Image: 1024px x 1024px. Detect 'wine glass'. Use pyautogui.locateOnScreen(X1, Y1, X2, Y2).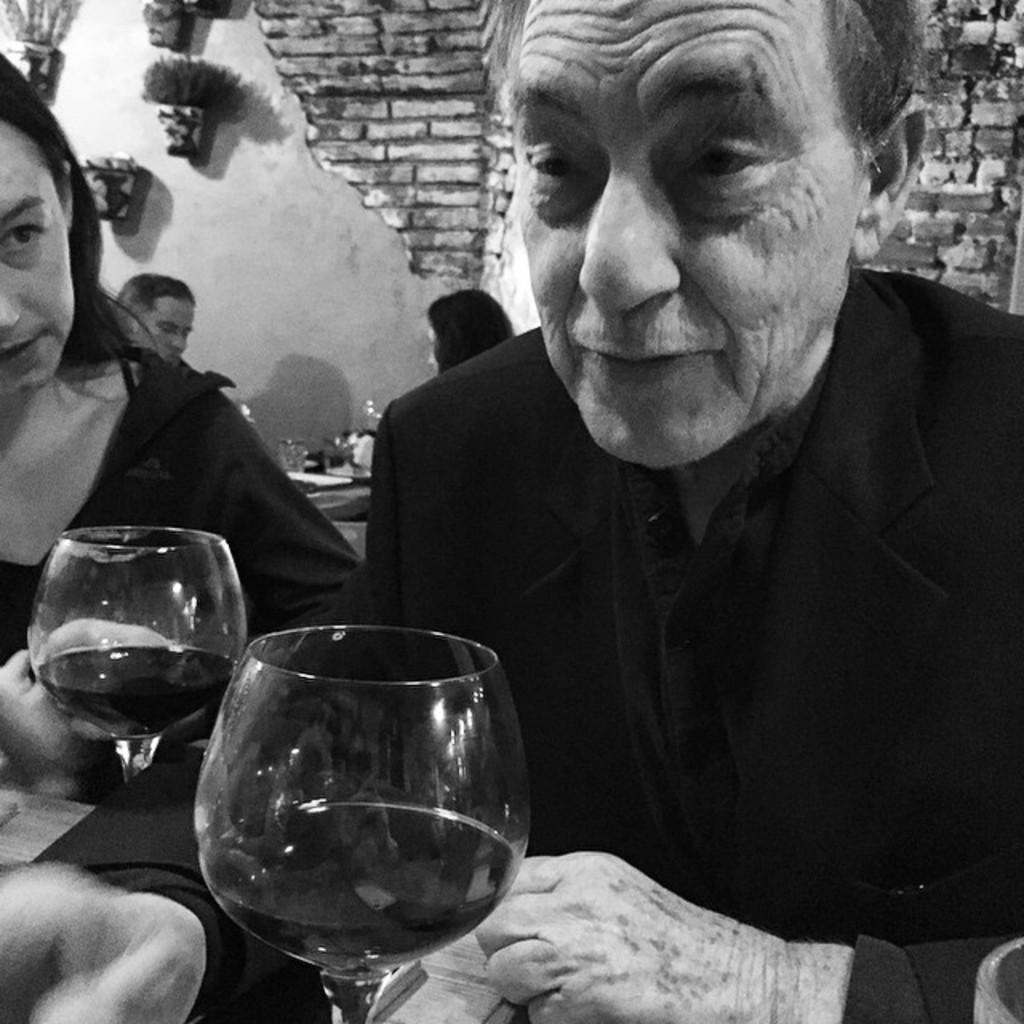
pyautogui.locateOnScreen(27, 523, 245, 781).
